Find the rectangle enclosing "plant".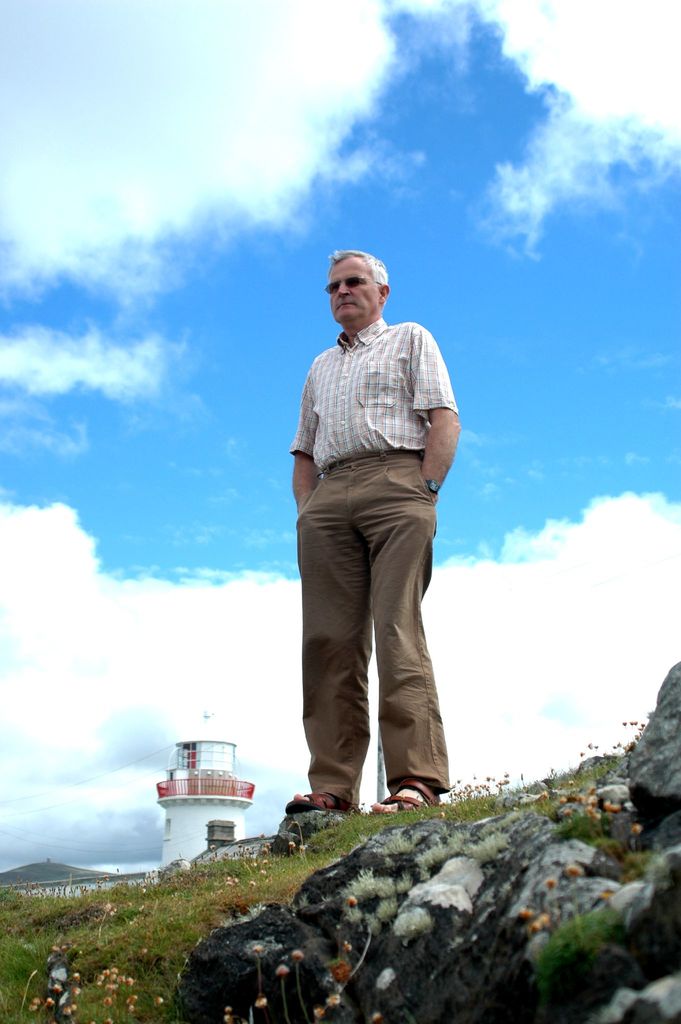
16/948/112/1023.
